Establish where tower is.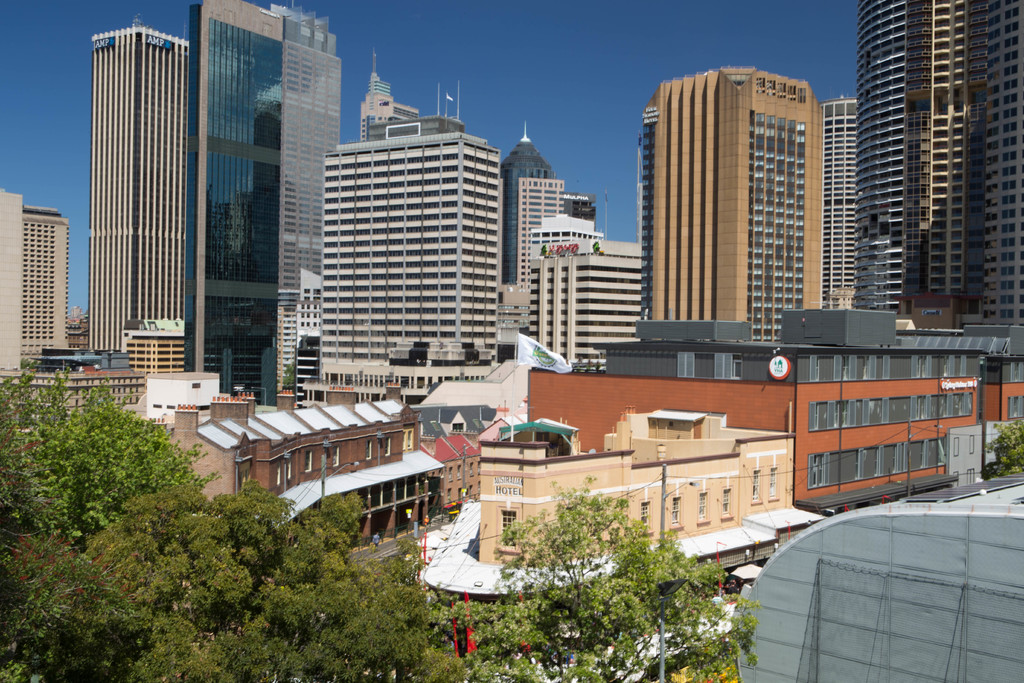
Established at {"left": 84, "top": 16, "right": 183, "bottom": 344}.
